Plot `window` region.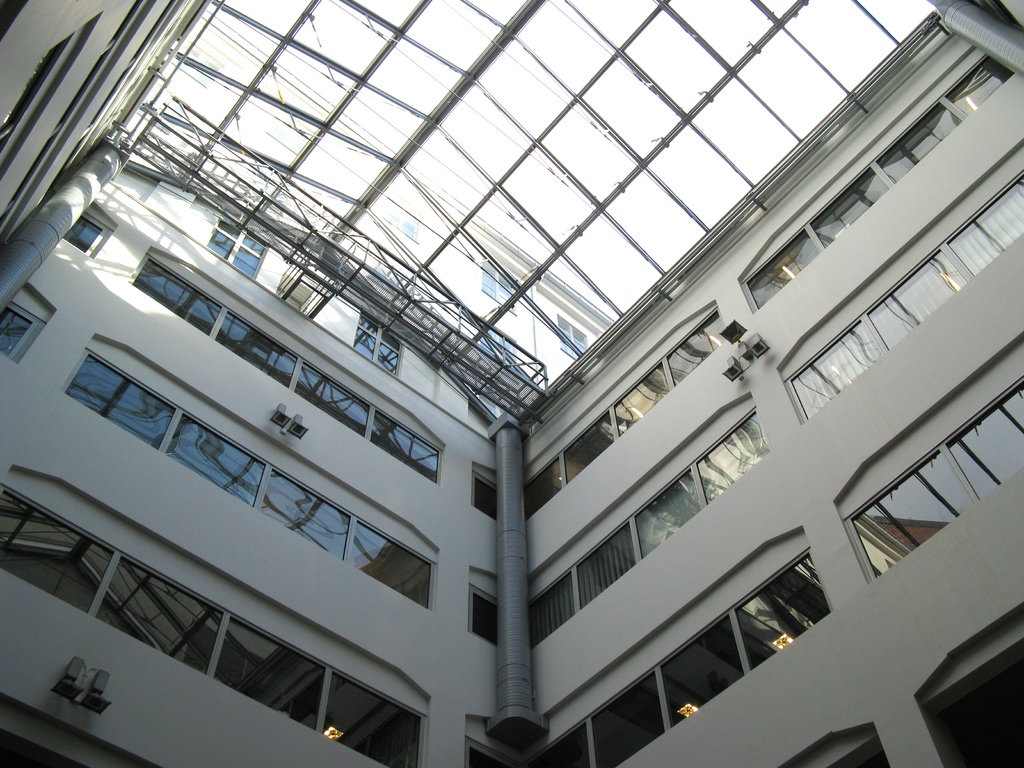
Plotted at <region>354, 315, 401, 377</region>.
